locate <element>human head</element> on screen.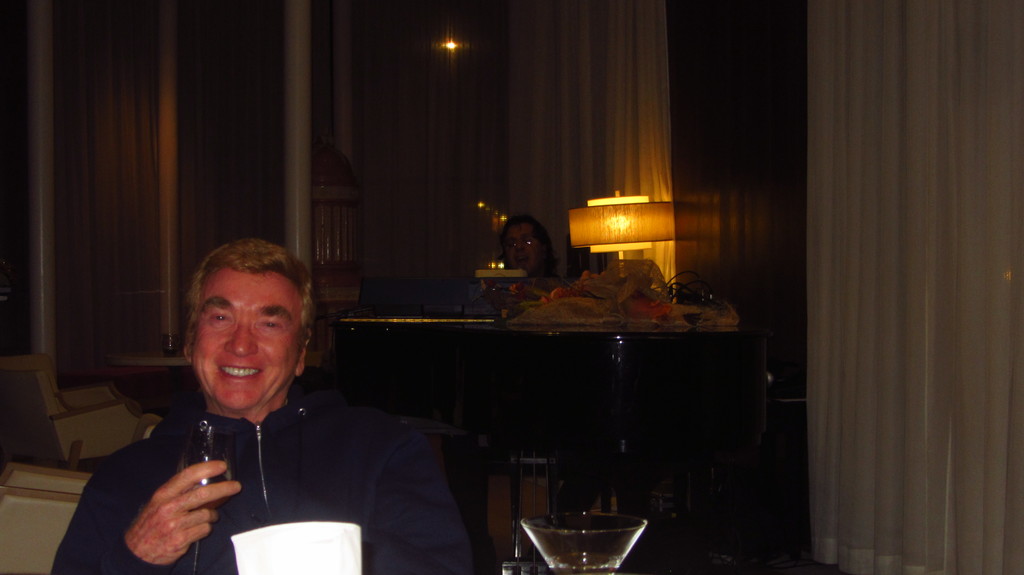
On screen at region(183, 238, 314, 407).
